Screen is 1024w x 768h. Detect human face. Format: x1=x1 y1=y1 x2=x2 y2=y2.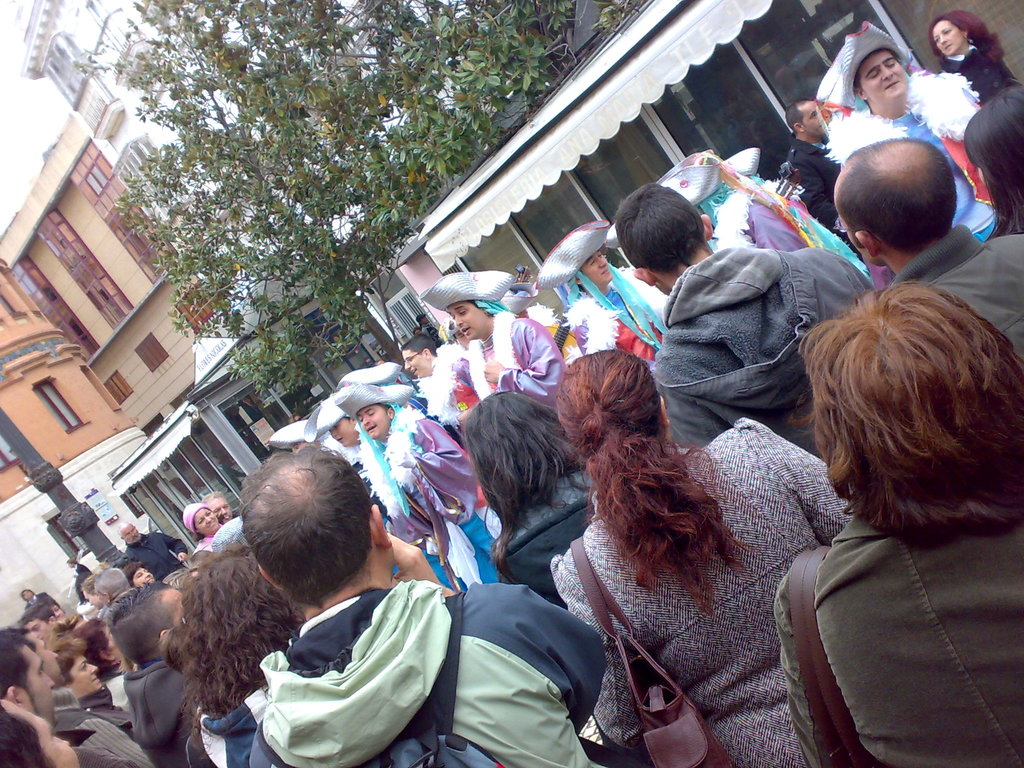
x1=20 y1=644 x2=58 y2=728.
